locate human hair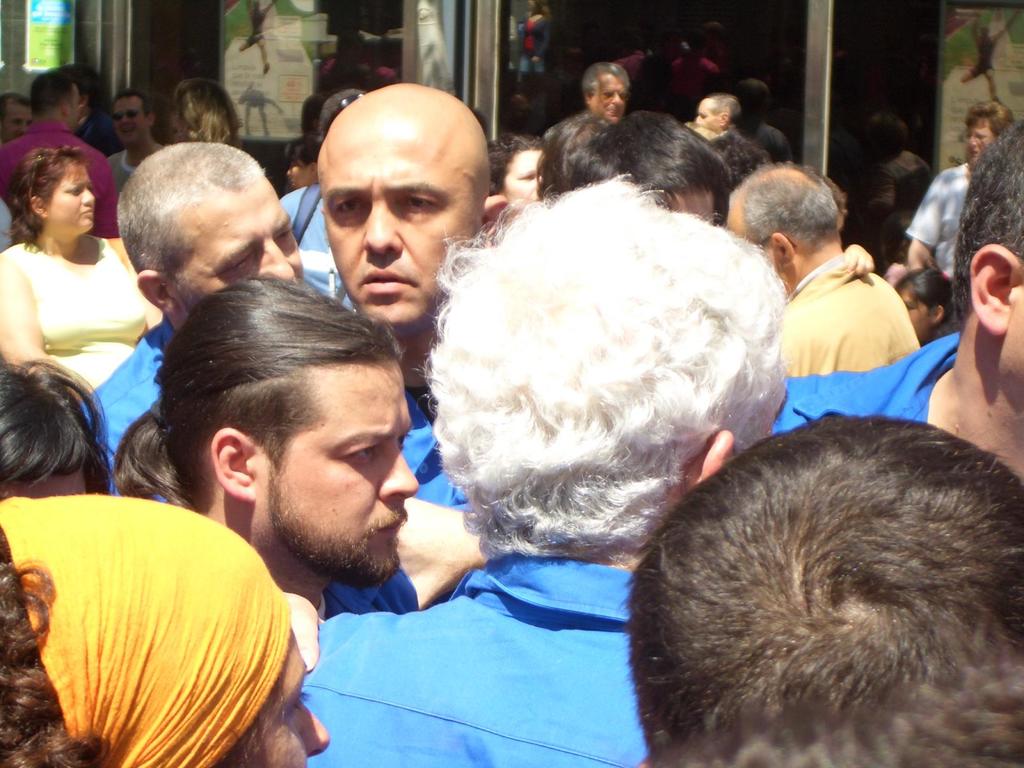
[x1=711, y1=95, x2=741, y2=126]
